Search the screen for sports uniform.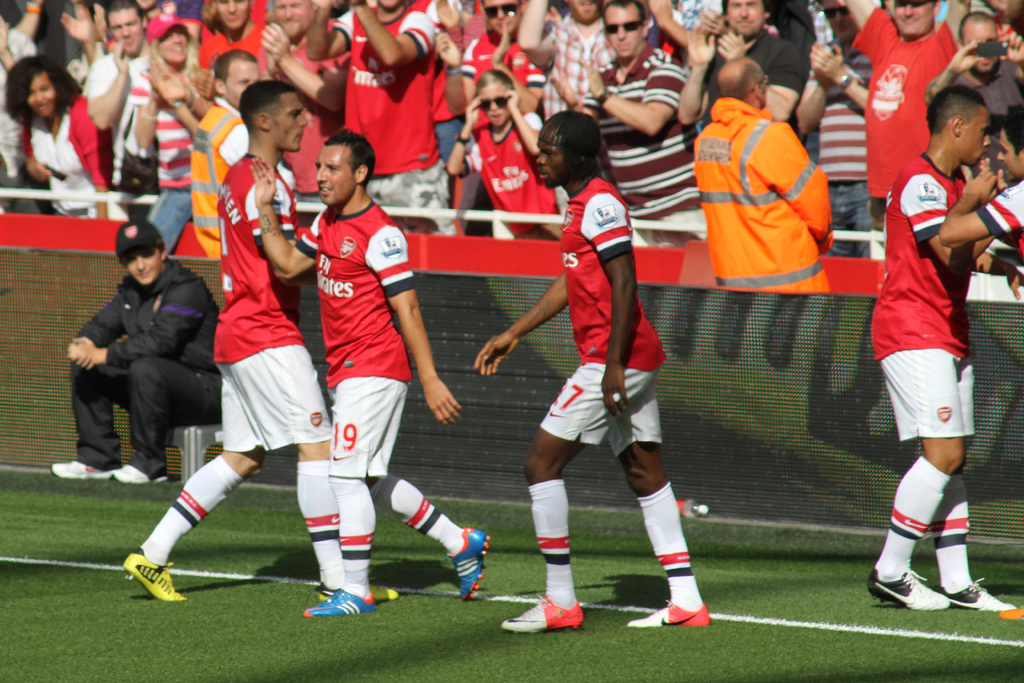
Found at box(209, 146, 327, 449).
